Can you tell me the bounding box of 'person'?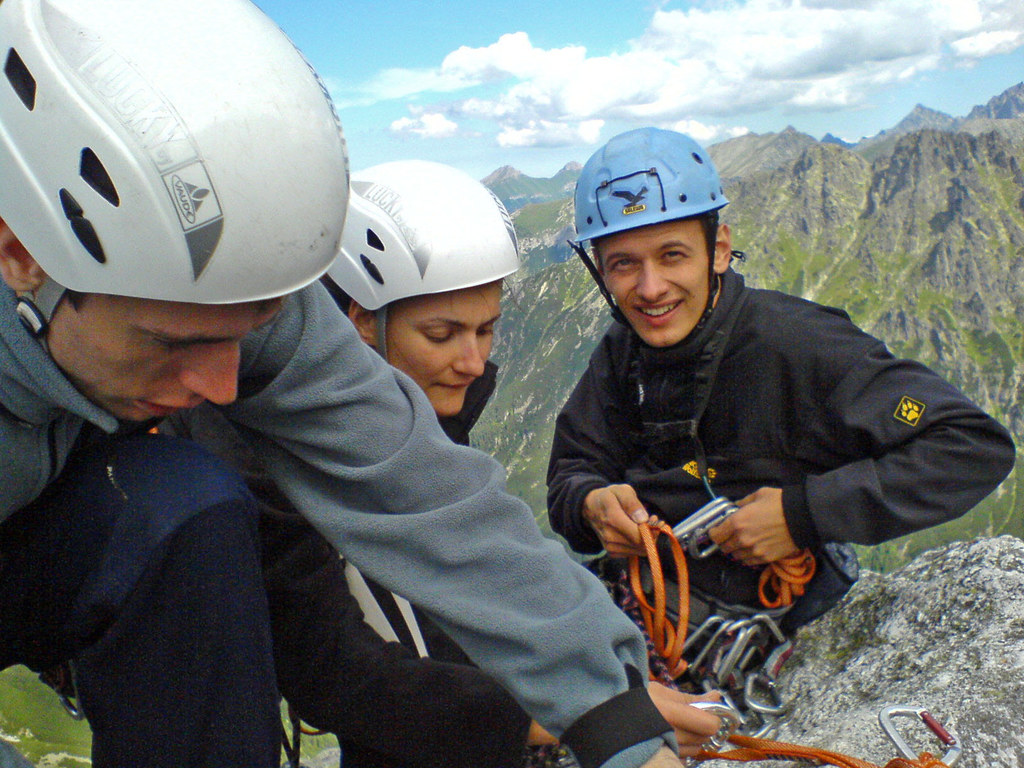
Rect(0, 0, 685, 767).
